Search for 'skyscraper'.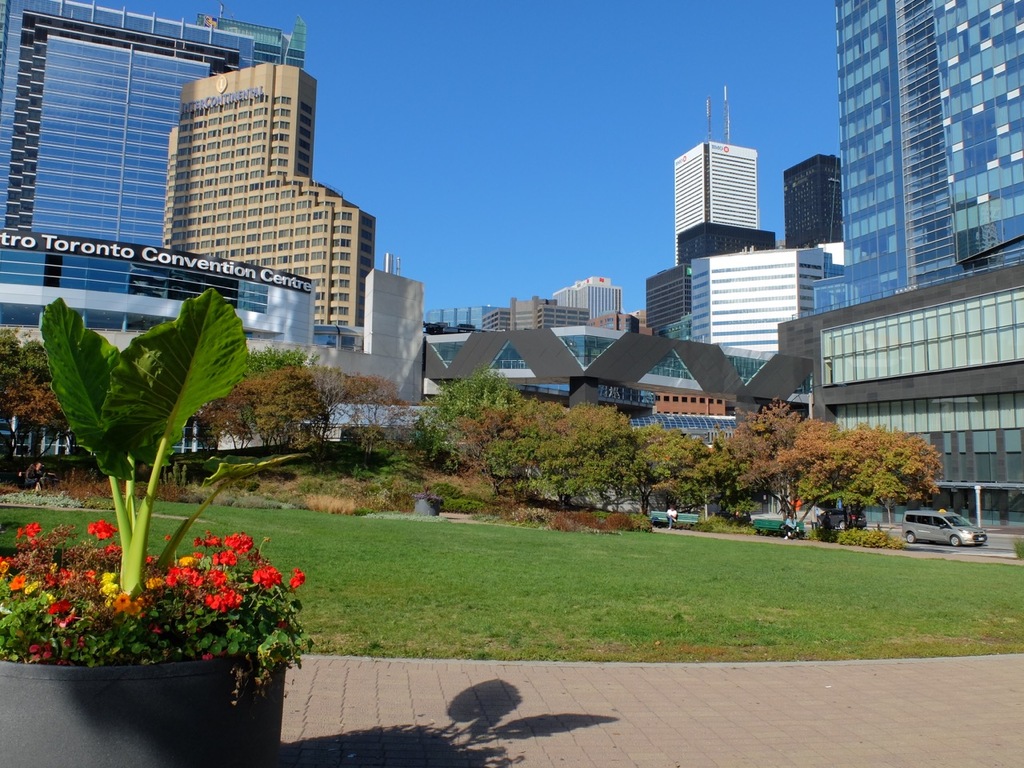
Found at Rect(427, 303, 483, 342).
